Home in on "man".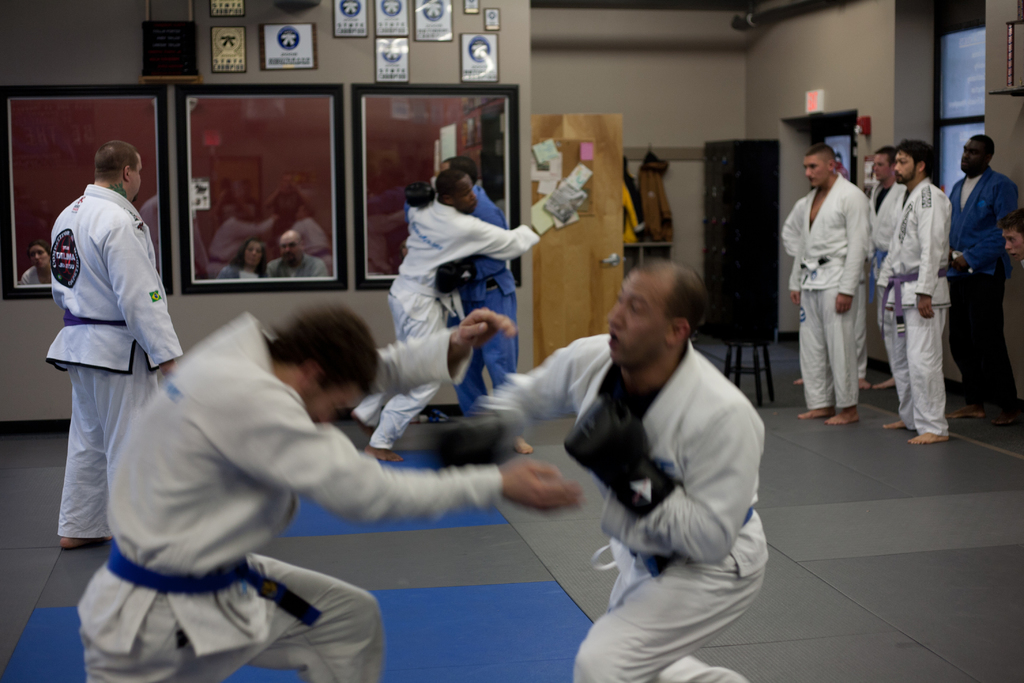
Homed in at select_region(24, 242, 51, 283).
